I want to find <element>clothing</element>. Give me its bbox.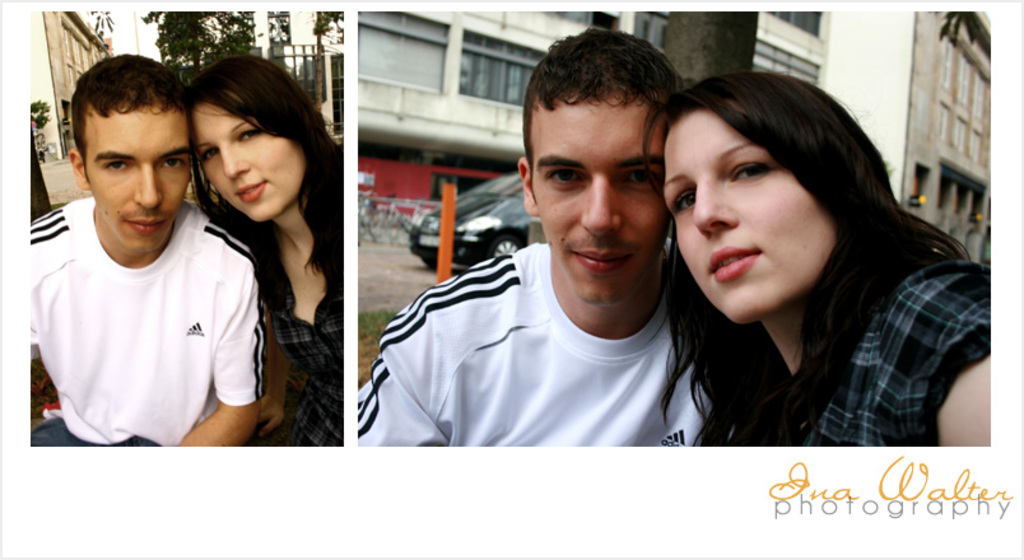
bbox=[252, 229, 343, 447].
